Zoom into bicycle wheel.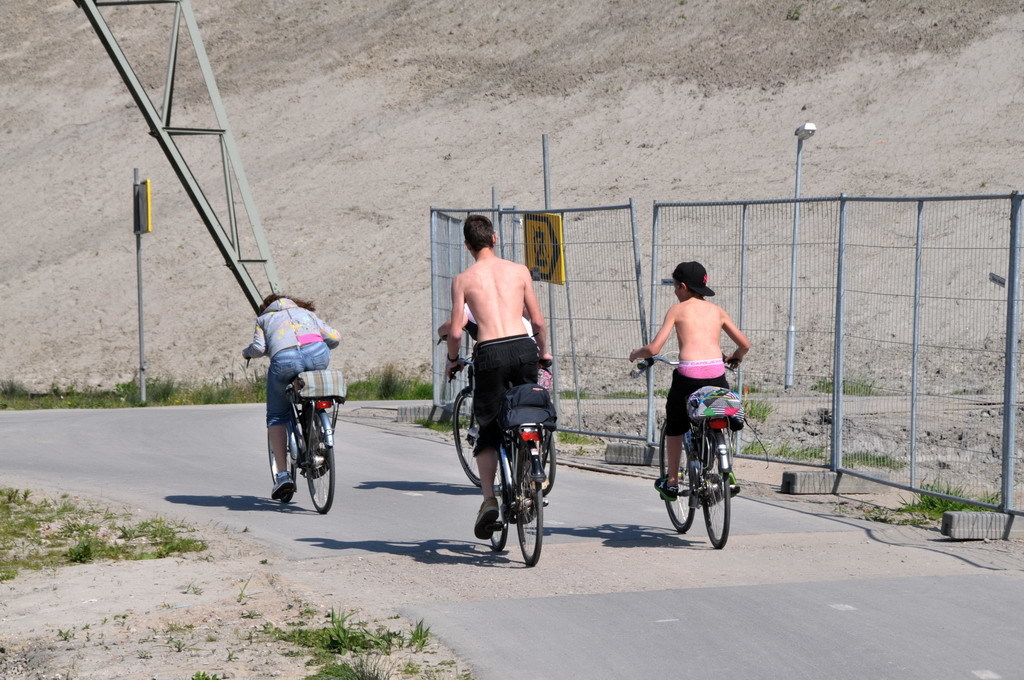
Zoom target: crop(450, 390, 500, 486).
